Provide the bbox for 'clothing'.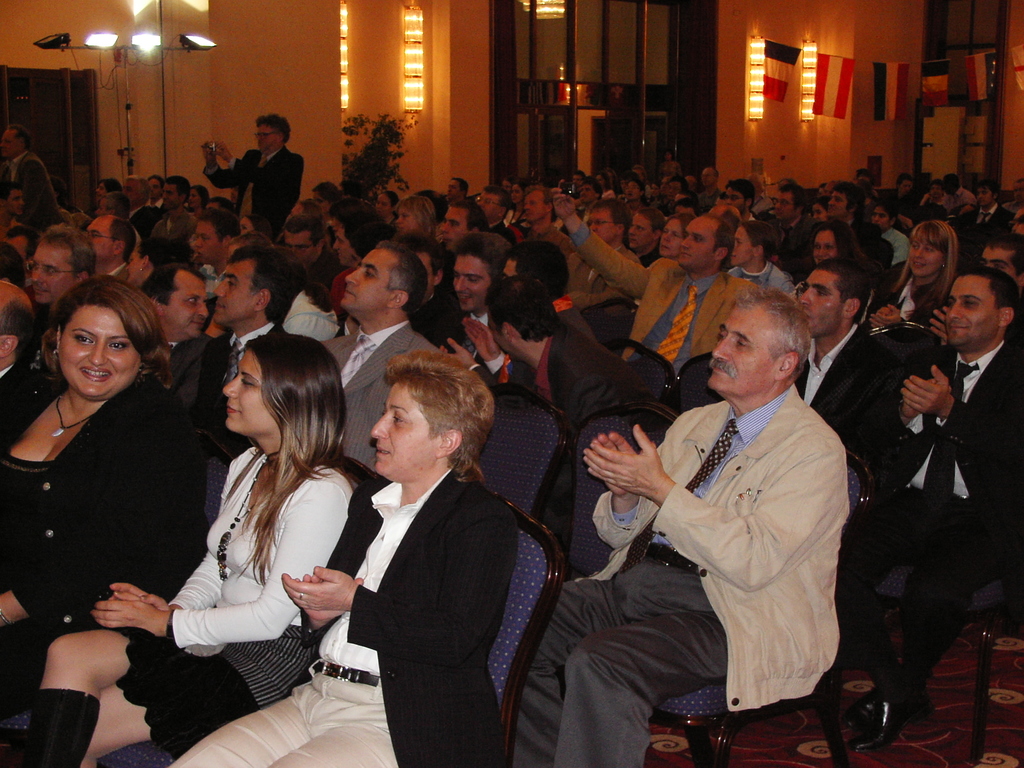
[319,323,436,467].
